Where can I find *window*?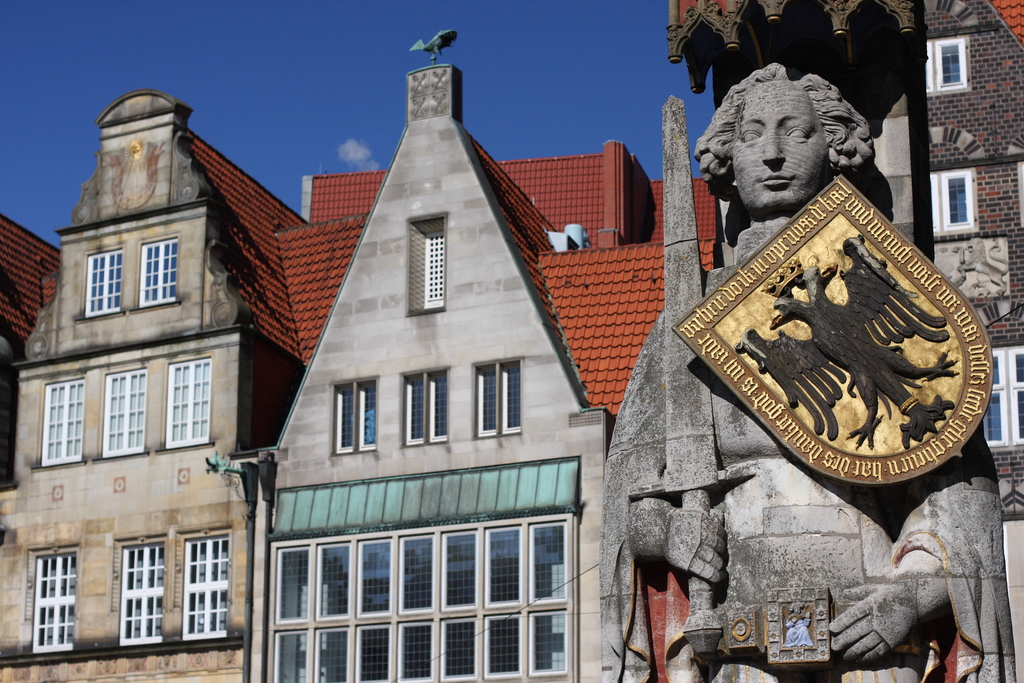
You can find it at bbox=[440, 530, 476, 609].
